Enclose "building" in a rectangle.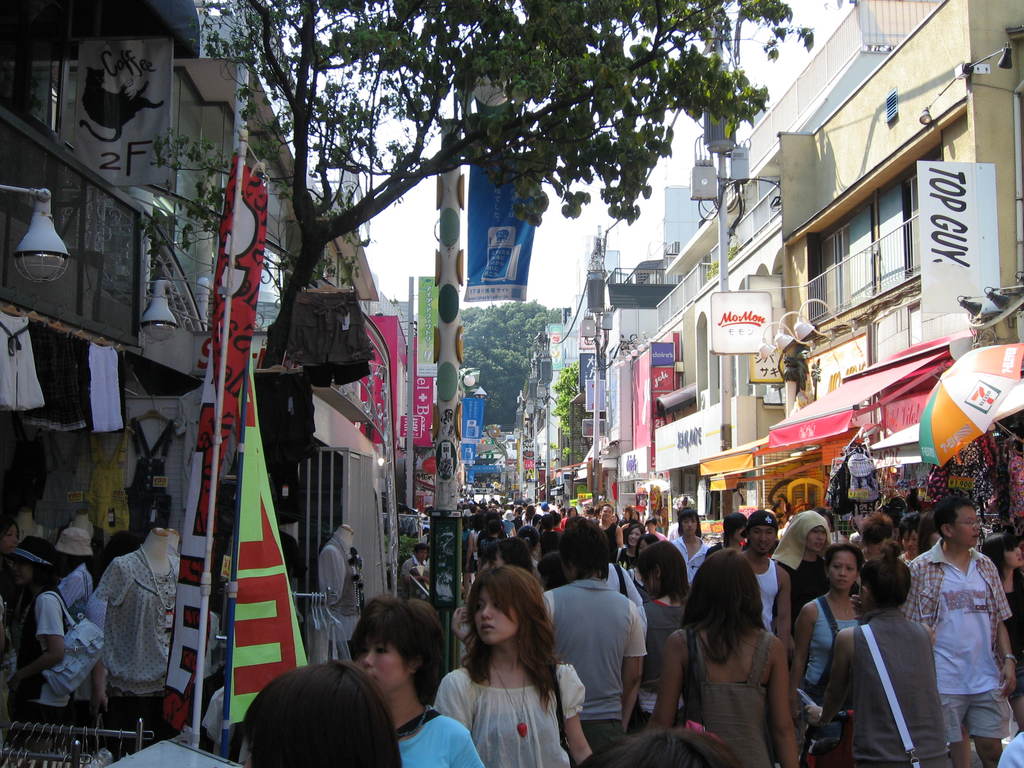
rect(0, 0, 400, 767).
